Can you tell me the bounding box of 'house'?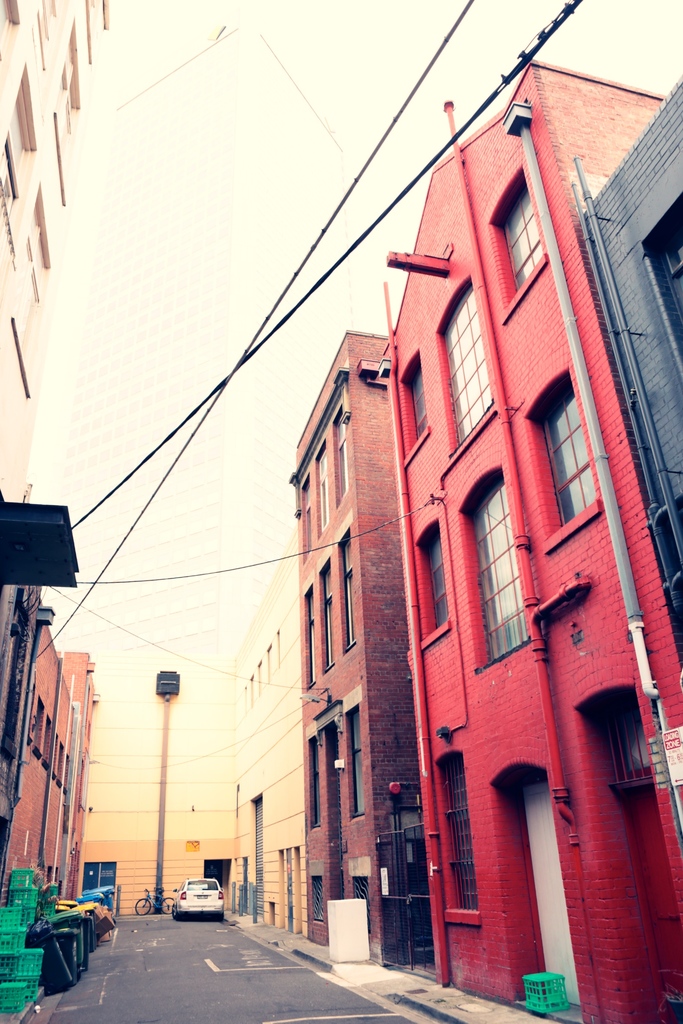
BBox(573, 75, 682, 626).
